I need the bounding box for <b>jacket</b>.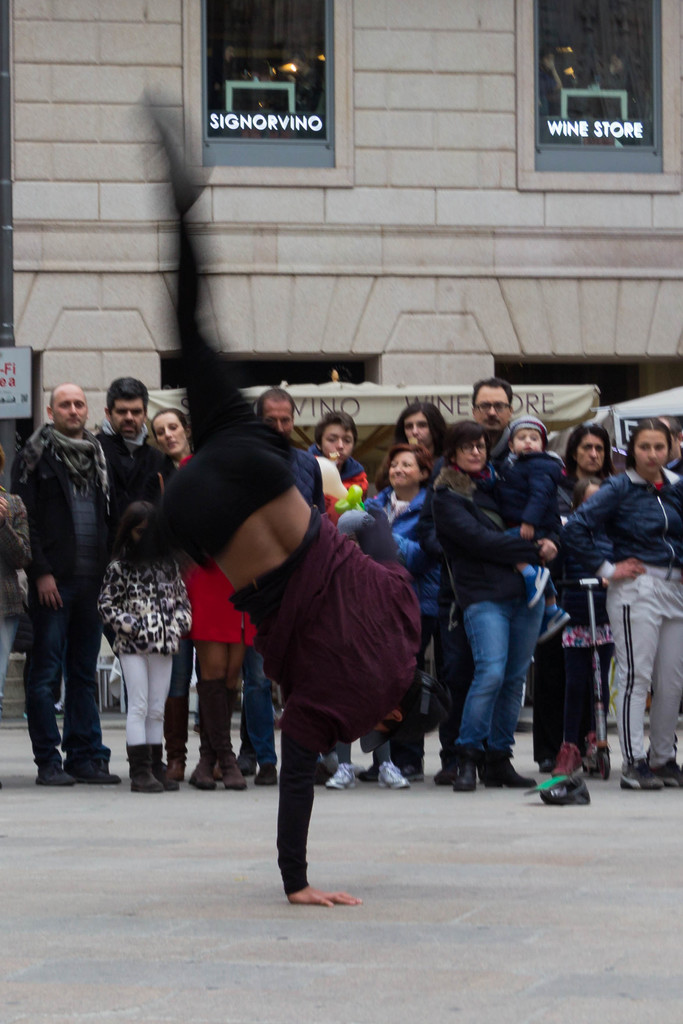
Here it is: bbox=(340, 483, 445, 615).
